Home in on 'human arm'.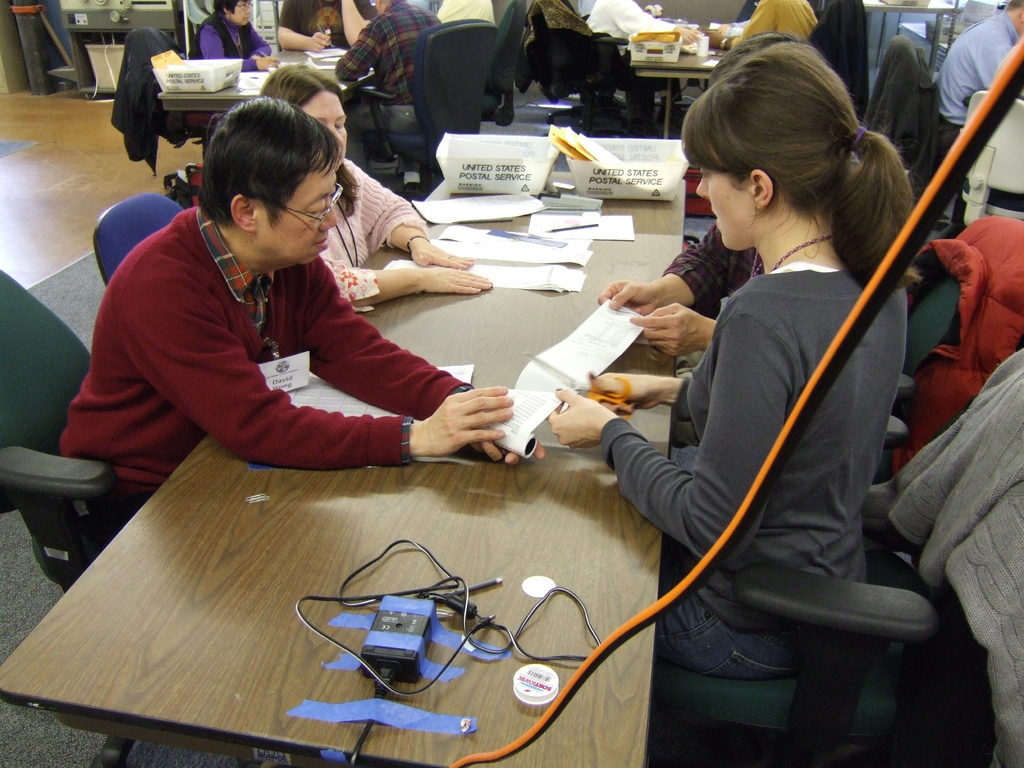
Homed in at {"left": 584, "top": 365, "right": 678, "bottom": 407}.
